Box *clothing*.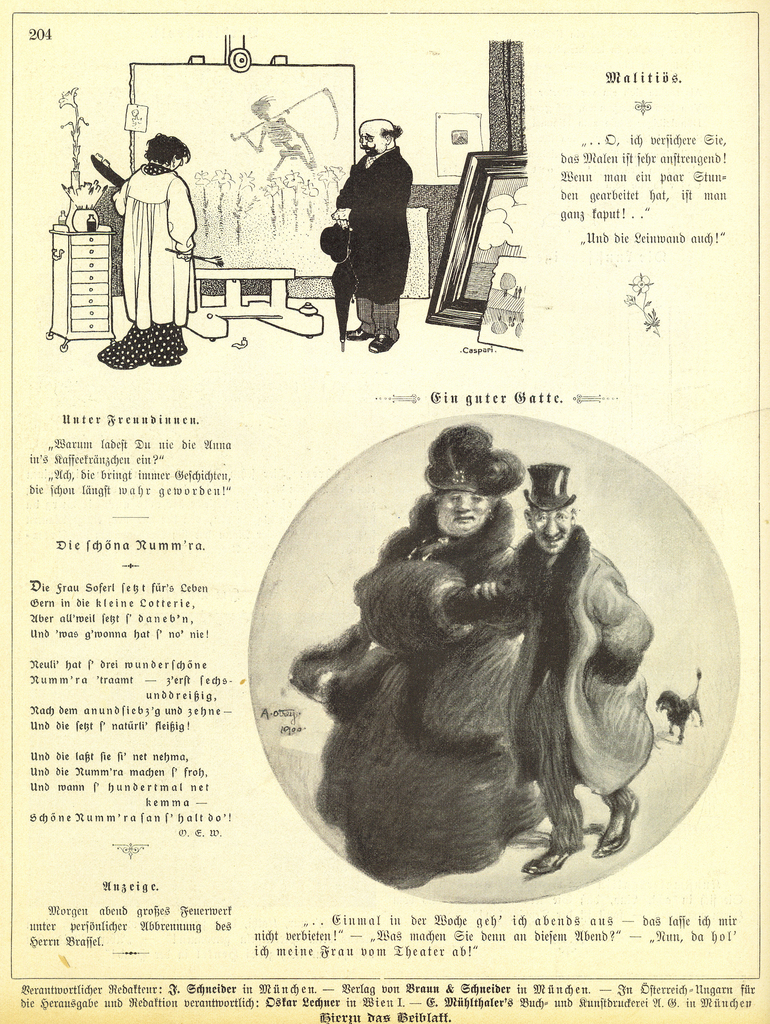
<bbox>488, 529, 650, 799</bbox>.
